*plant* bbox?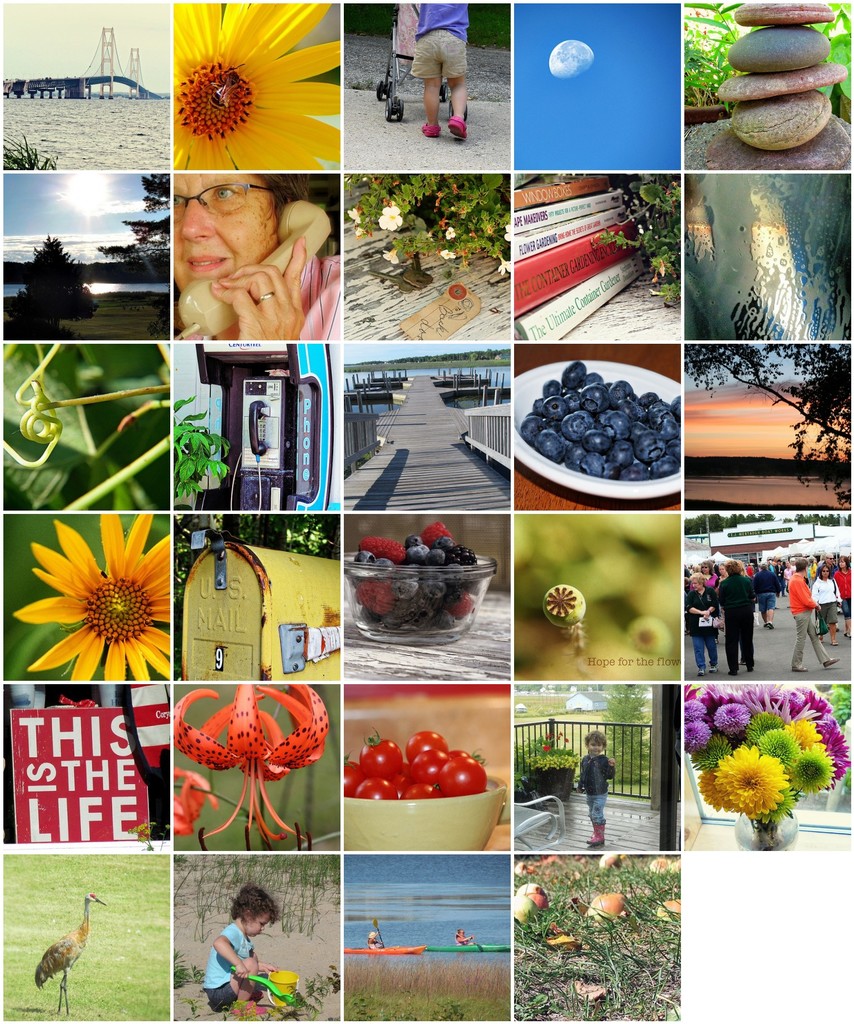
<box>171,395,232,500</box>
